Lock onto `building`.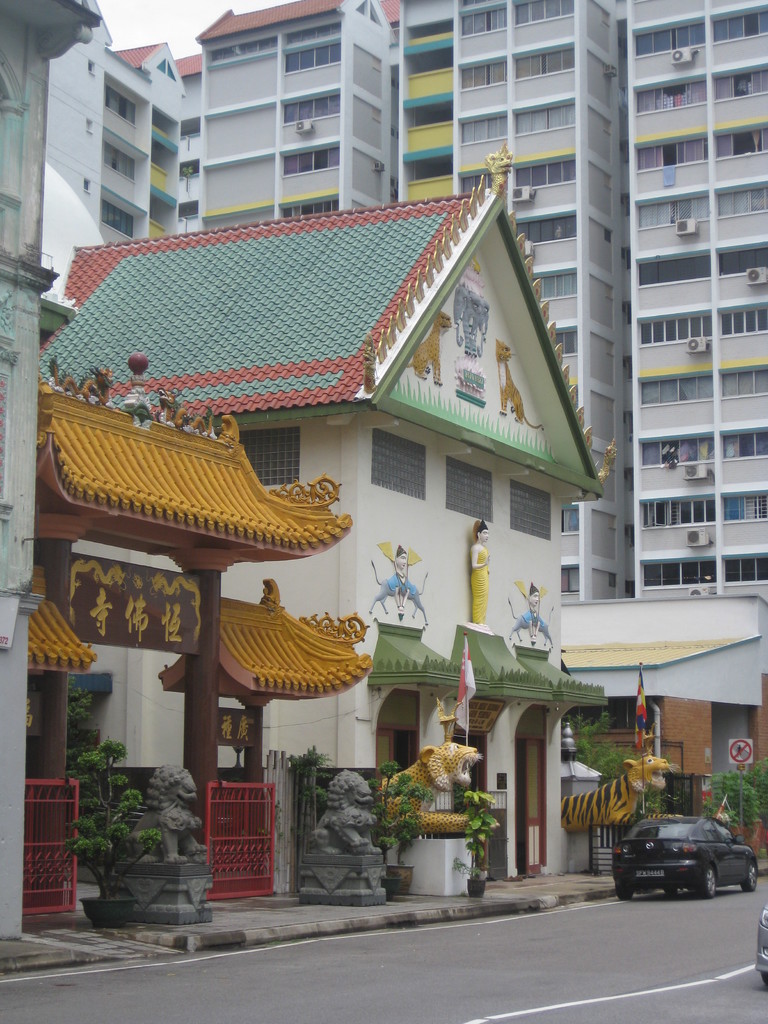
Locked: {"x1": 0, "y1": 0, "x2": 104, "y2": 941}.
